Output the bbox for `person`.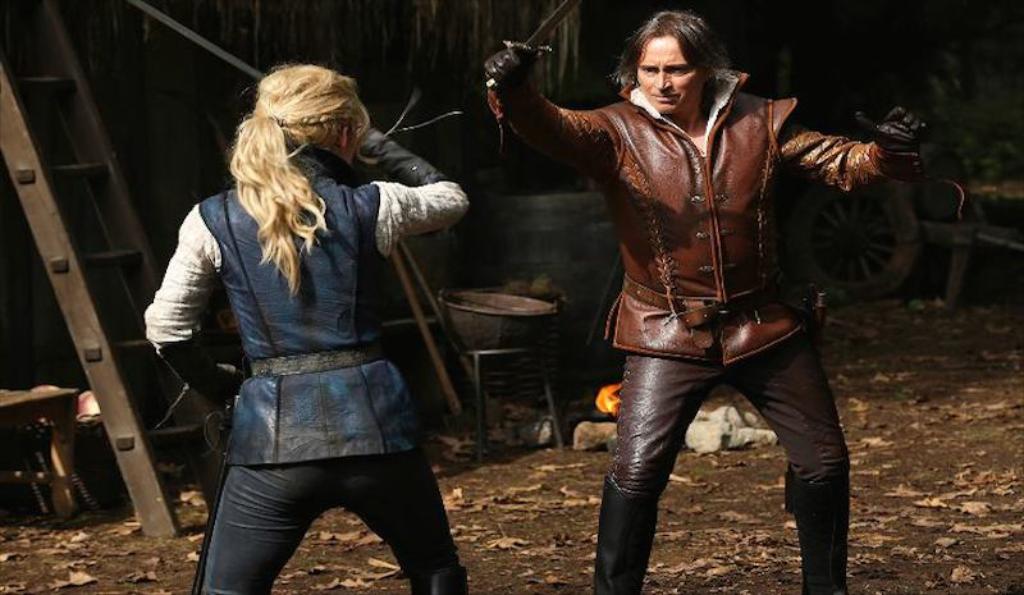
488 13 931 594.
